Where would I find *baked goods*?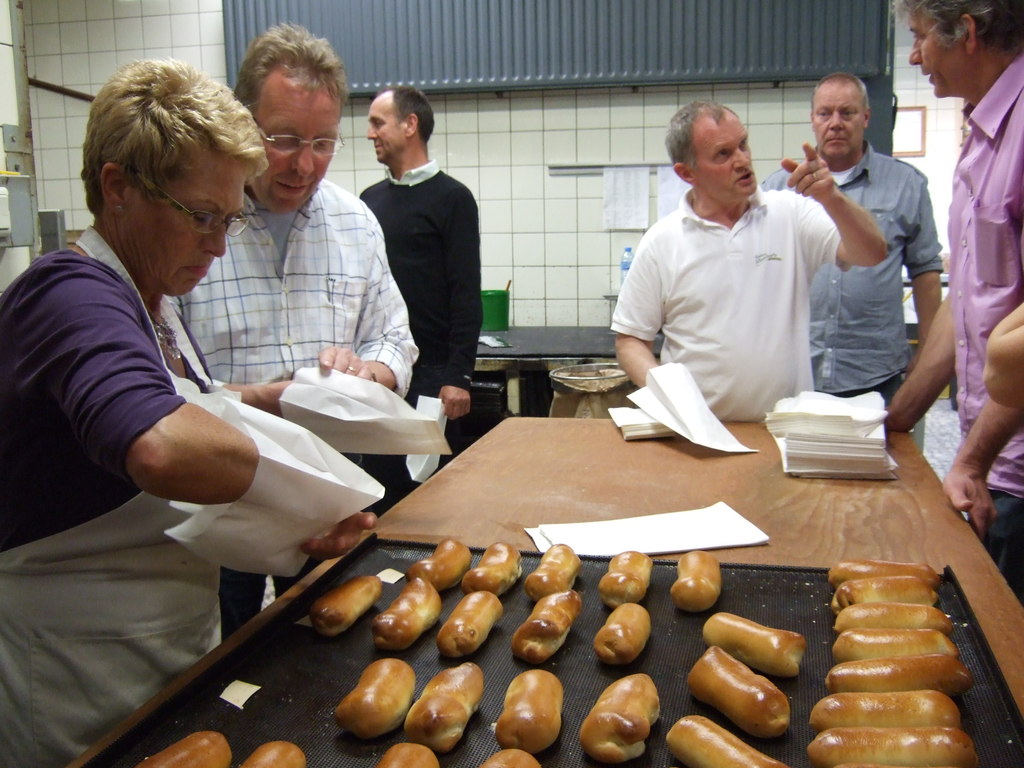
At bbox=(234, 740, 308, 767).
